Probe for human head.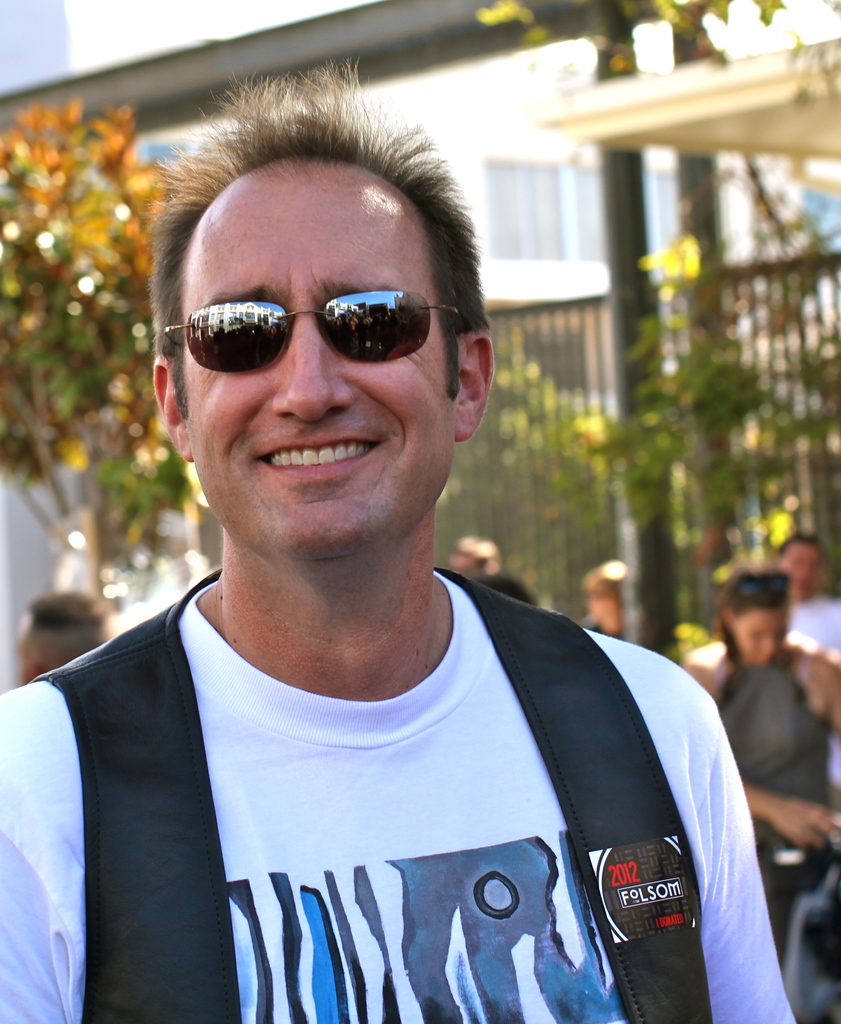
Probe result: bbox=[584, 561, 629, 638].
